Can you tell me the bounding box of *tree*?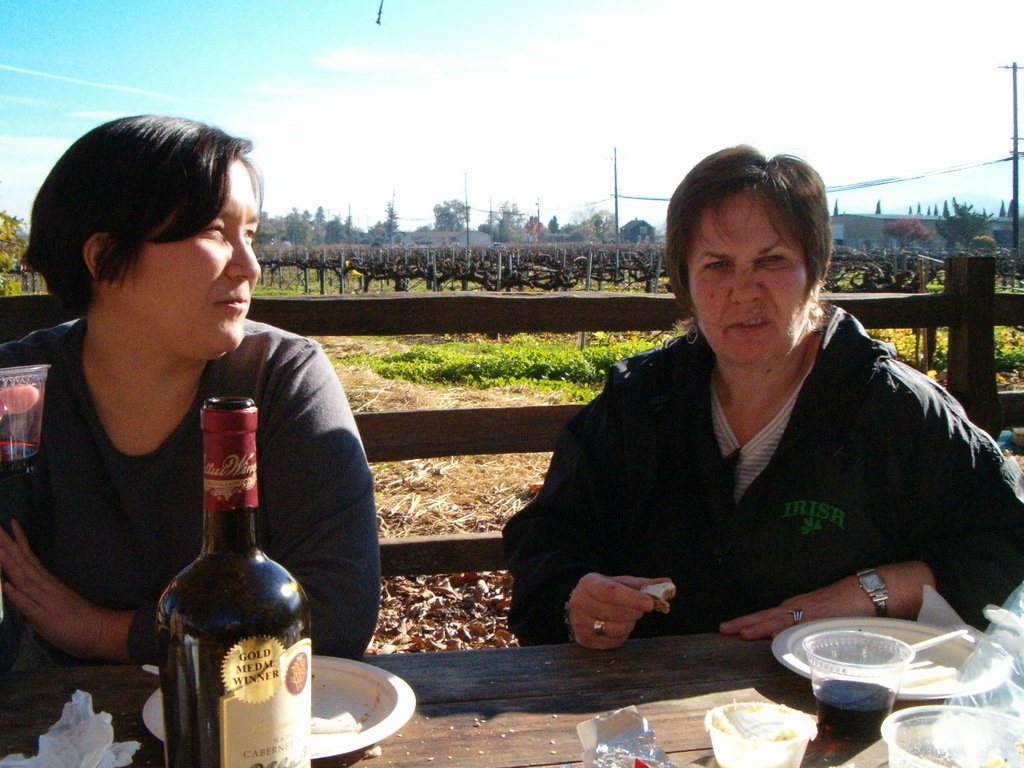
bbox=[915, 202, 927, 219].
